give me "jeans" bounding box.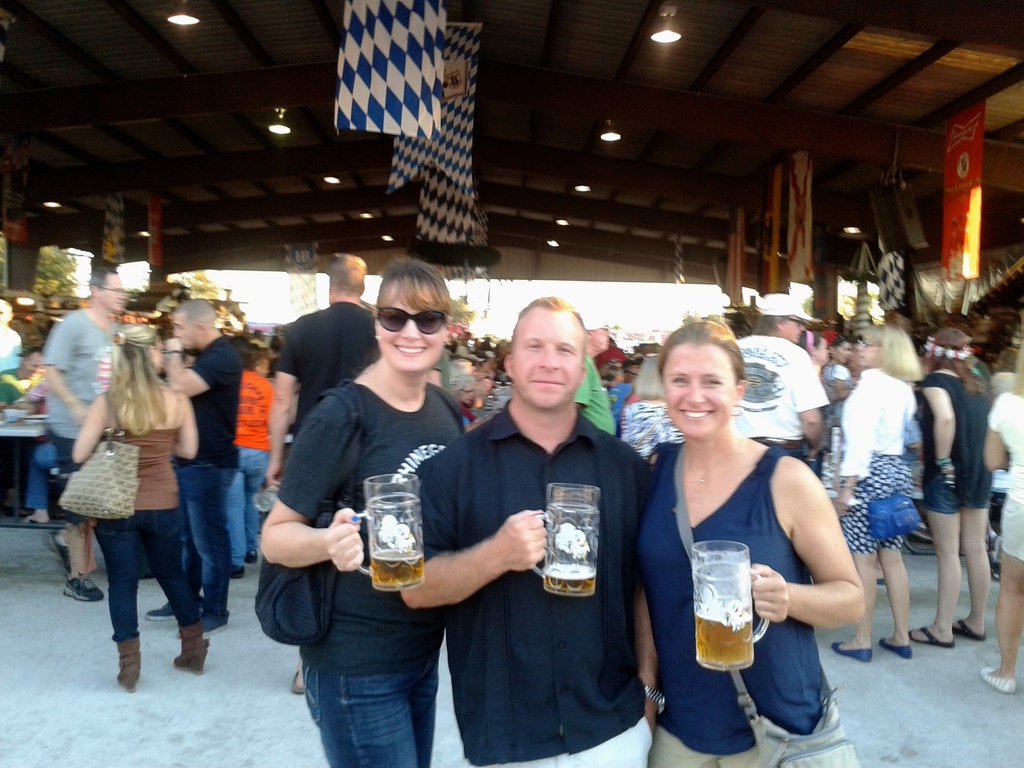
bbox=[227, 442, 270, 569].
